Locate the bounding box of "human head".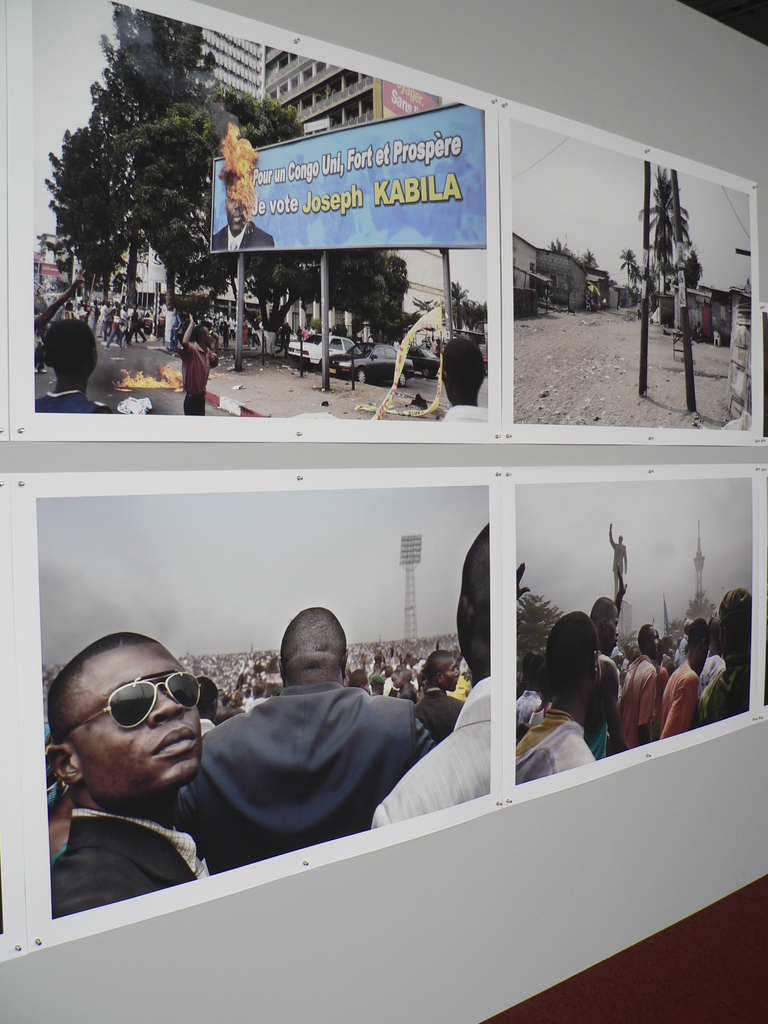
Bounding box: l=690, t=616, r=709, b=675.
